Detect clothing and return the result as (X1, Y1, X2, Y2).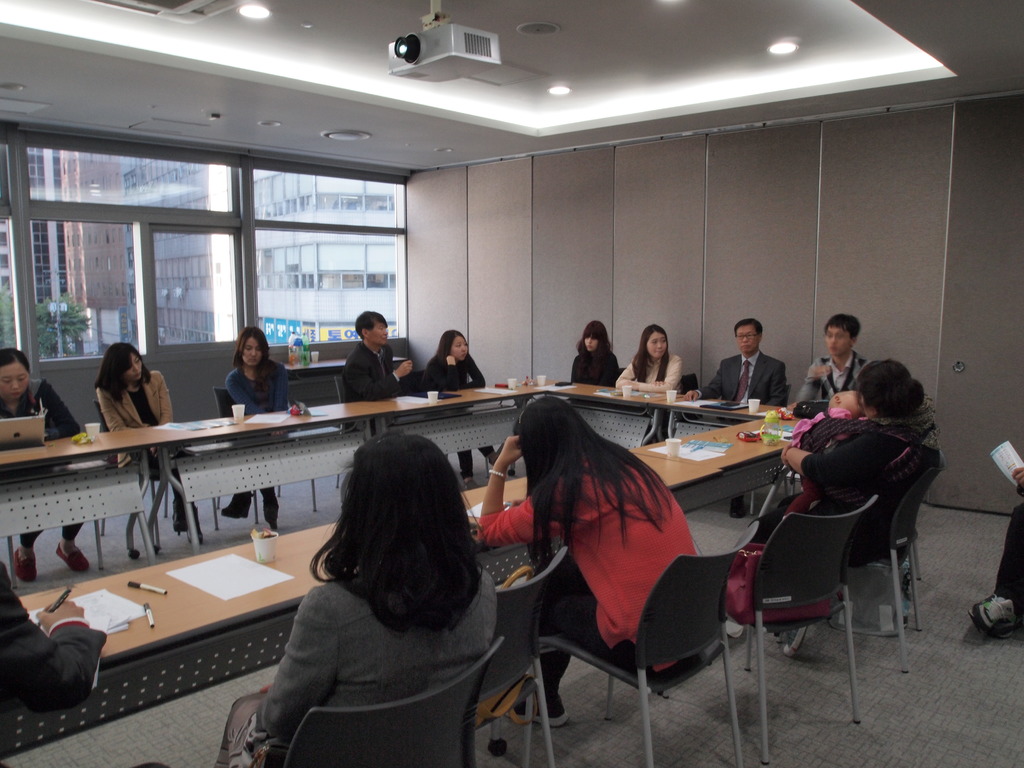
(424, 347, 509, 474).
